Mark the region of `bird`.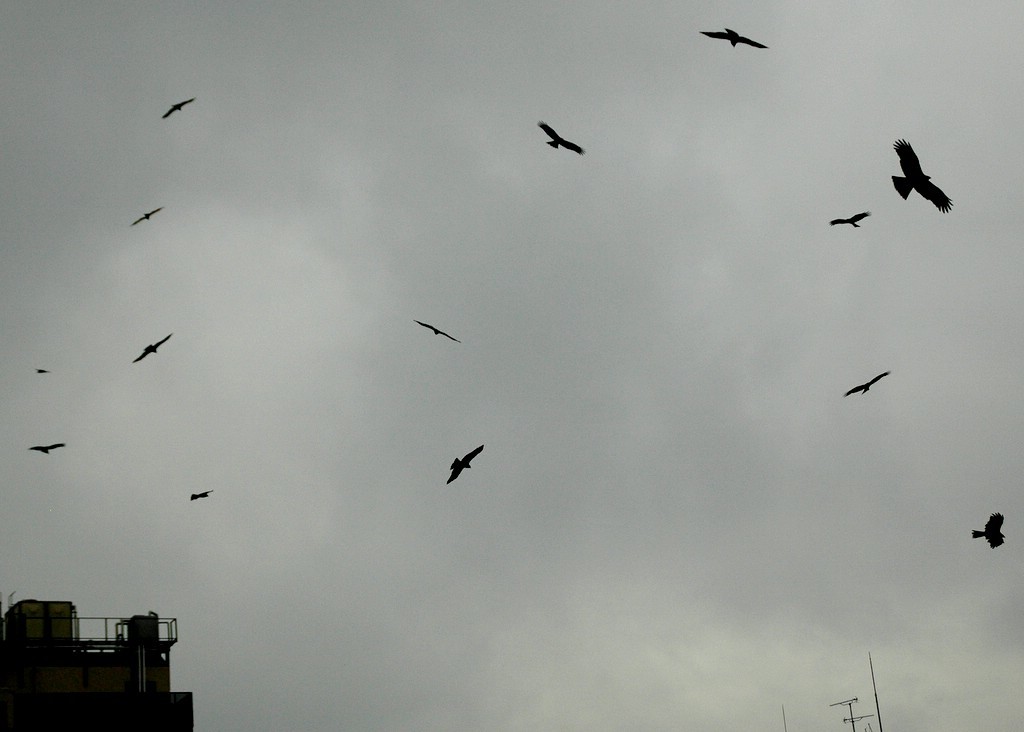
Region: (x1=187, y1=488, x2=212, y2=502).
